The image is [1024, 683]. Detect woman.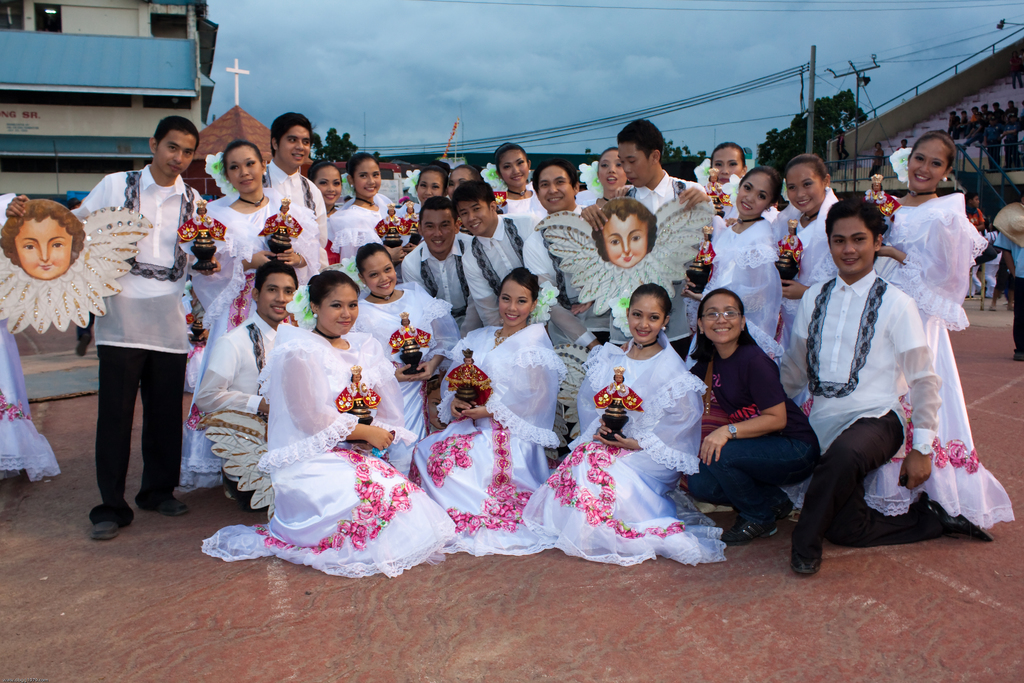
Detection: box=[332, 150, 400, 261].
